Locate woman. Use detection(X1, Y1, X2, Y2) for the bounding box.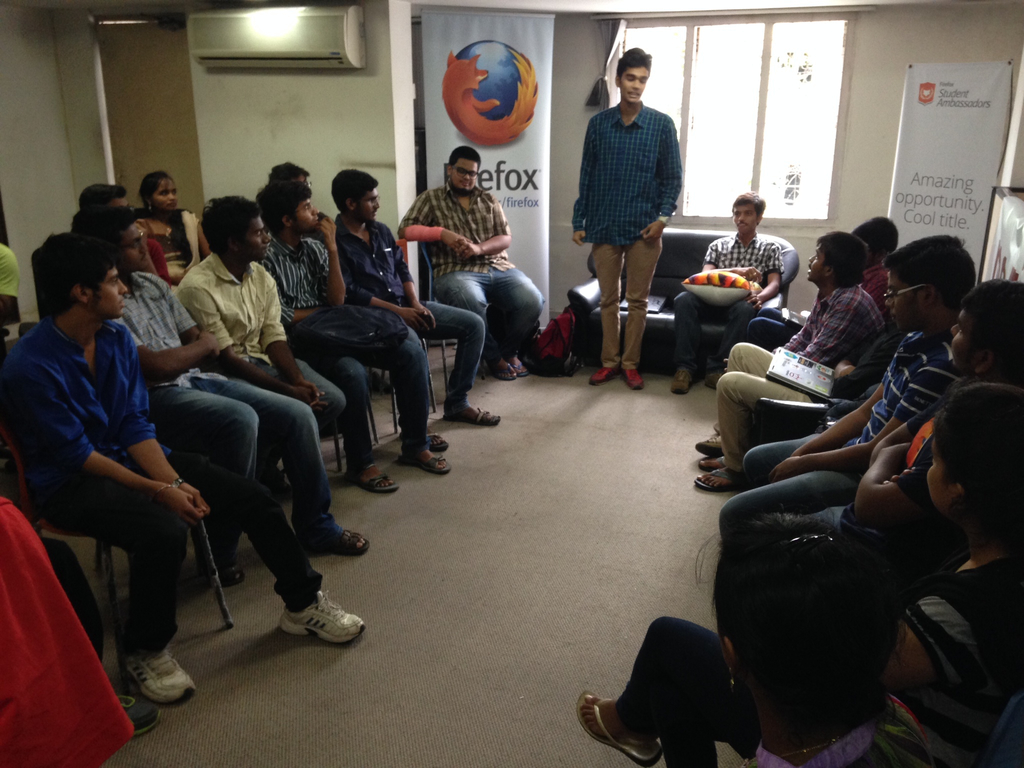
detection(574, 381, 1023, 767).
